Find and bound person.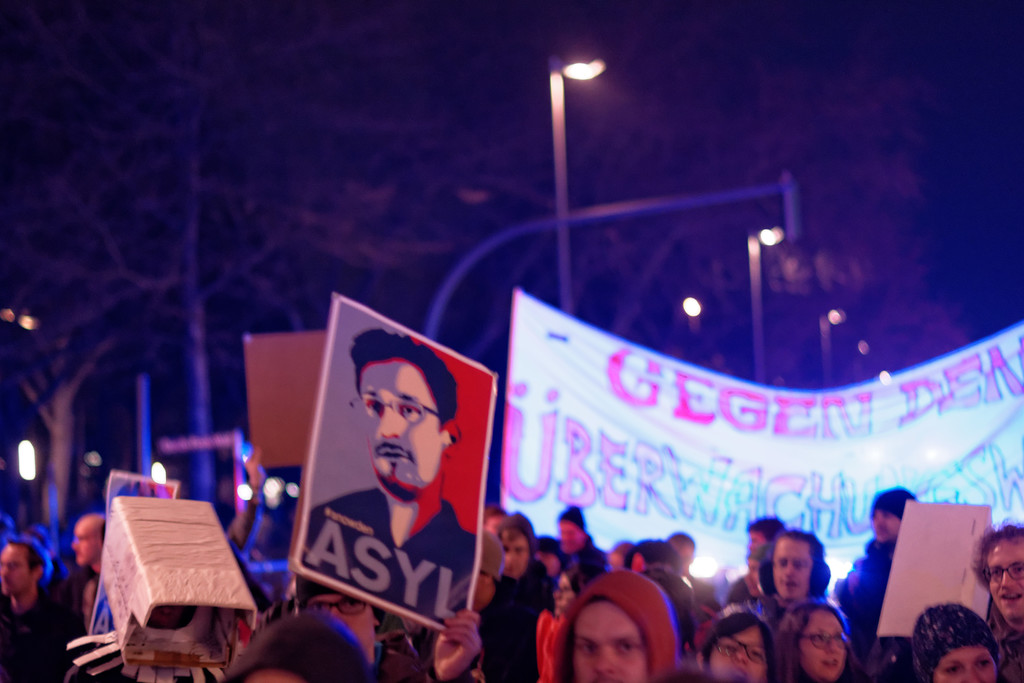
Bound: pyautogui.locateOnScreen(694, 609, 771, 682).
